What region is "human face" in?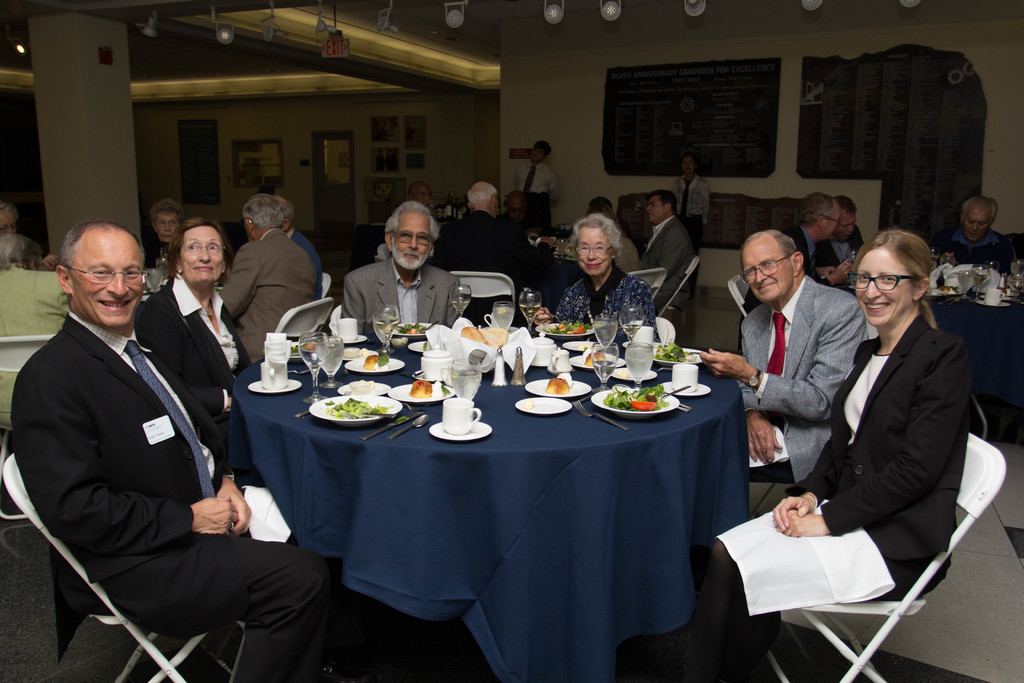
select_region(390, 211, 435, 267).
